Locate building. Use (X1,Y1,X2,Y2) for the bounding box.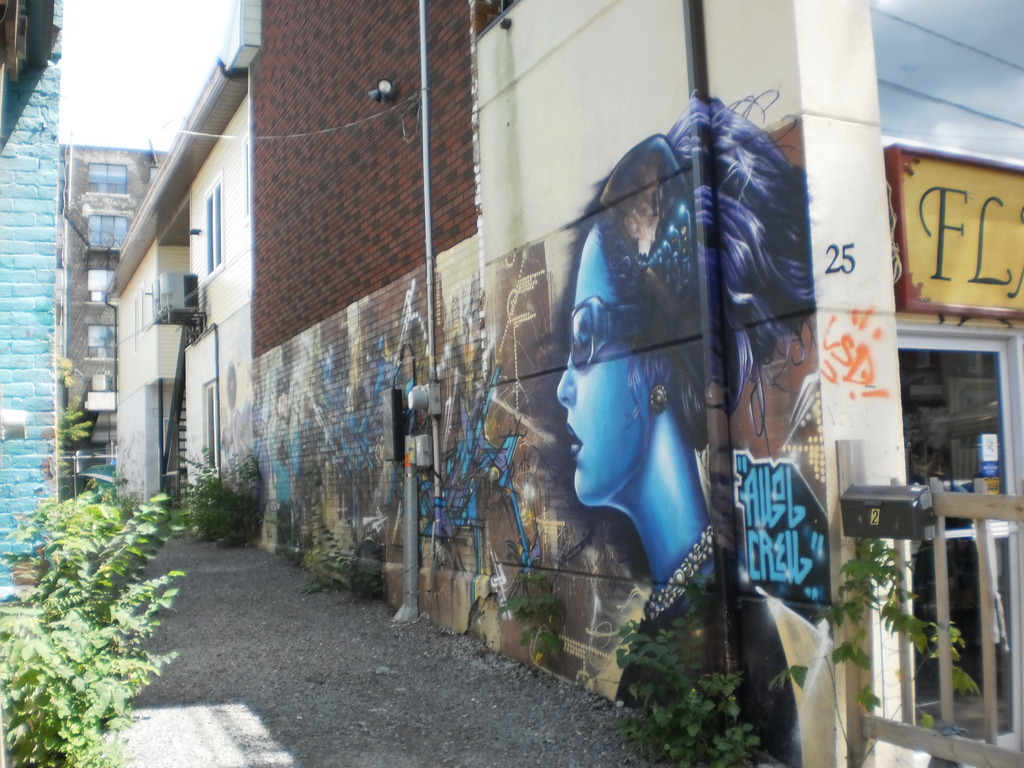
(56,140,167,493).
